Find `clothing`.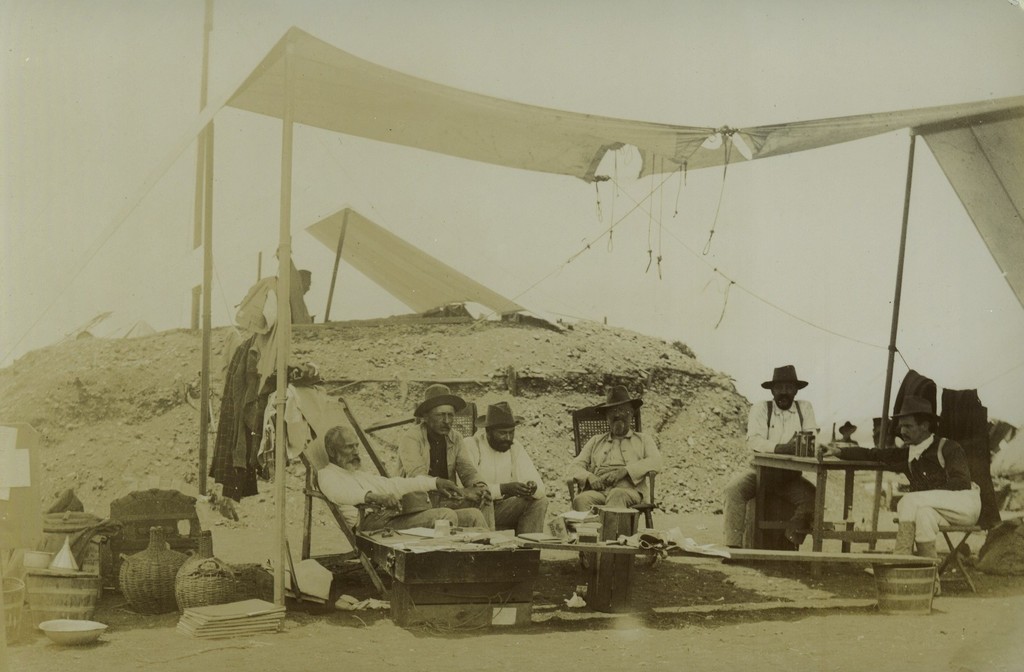
select_region(459, 430, 545, 531).
